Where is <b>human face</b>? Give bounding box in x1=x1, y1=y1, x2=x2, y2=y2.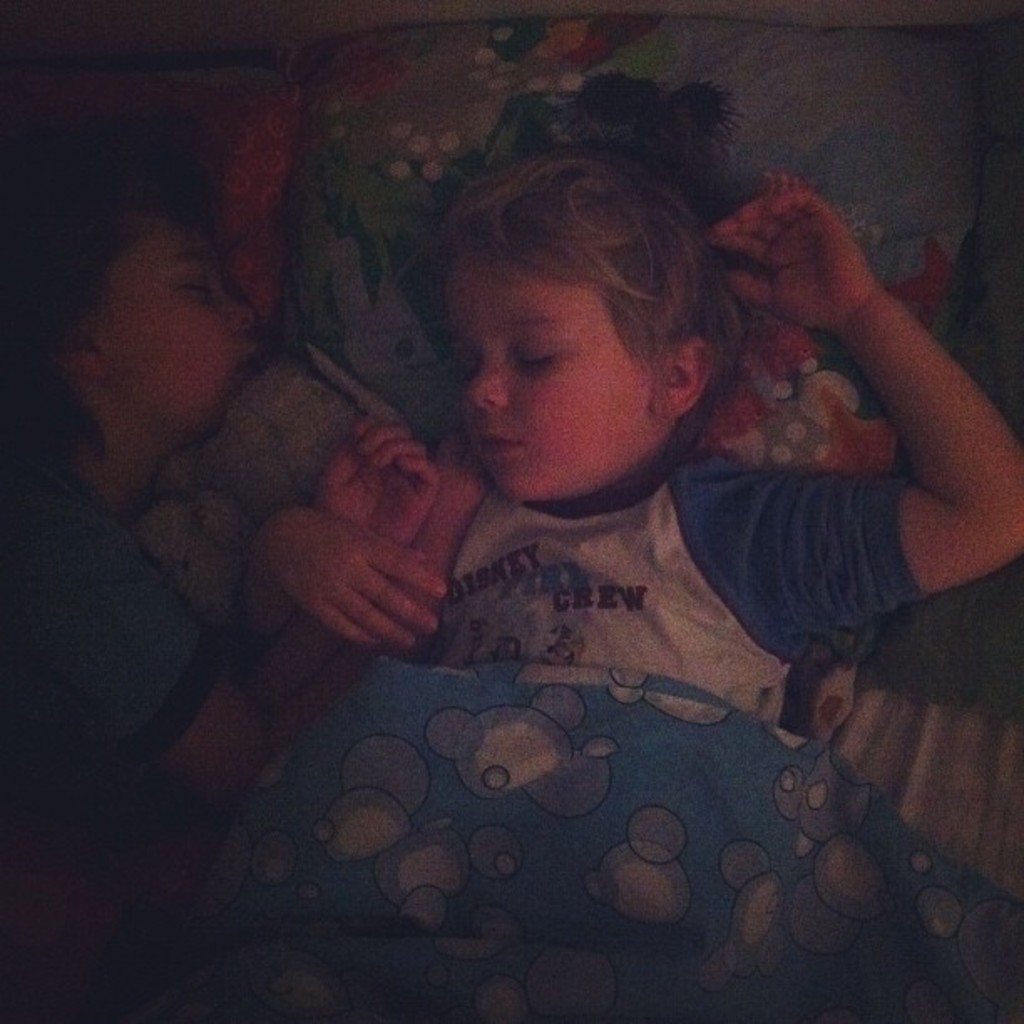
x1=94, y1=226, x2=263, y2=445.
